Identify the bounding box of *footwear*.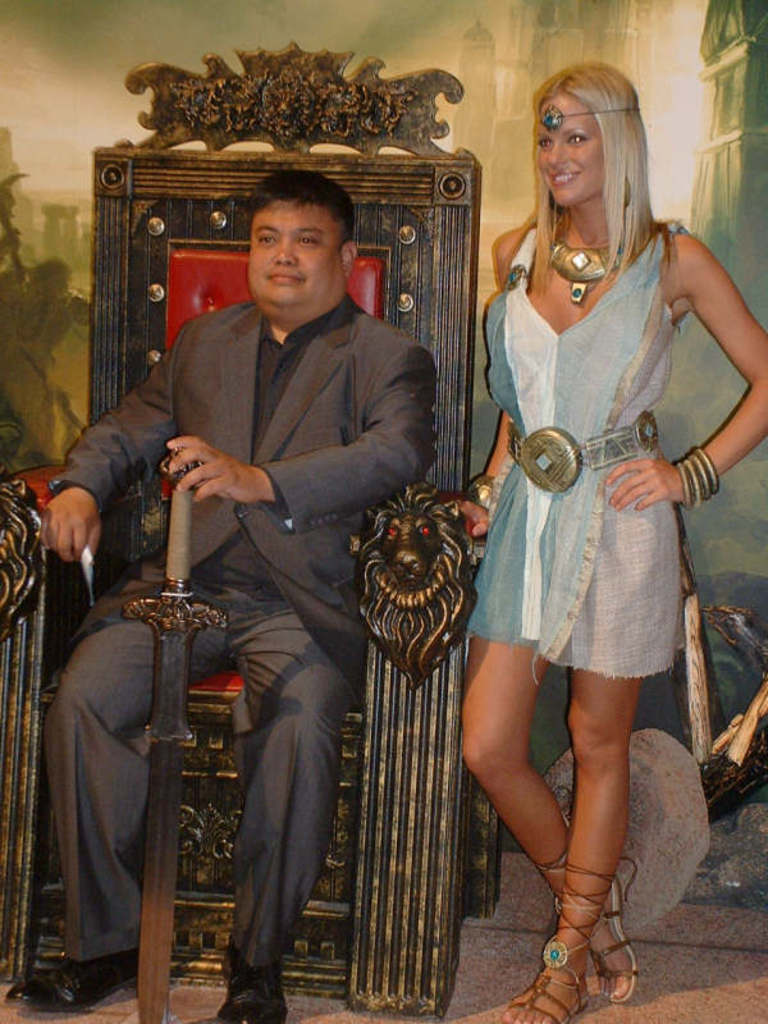
x1=495, y1=856, x2=620, y2=1023.
